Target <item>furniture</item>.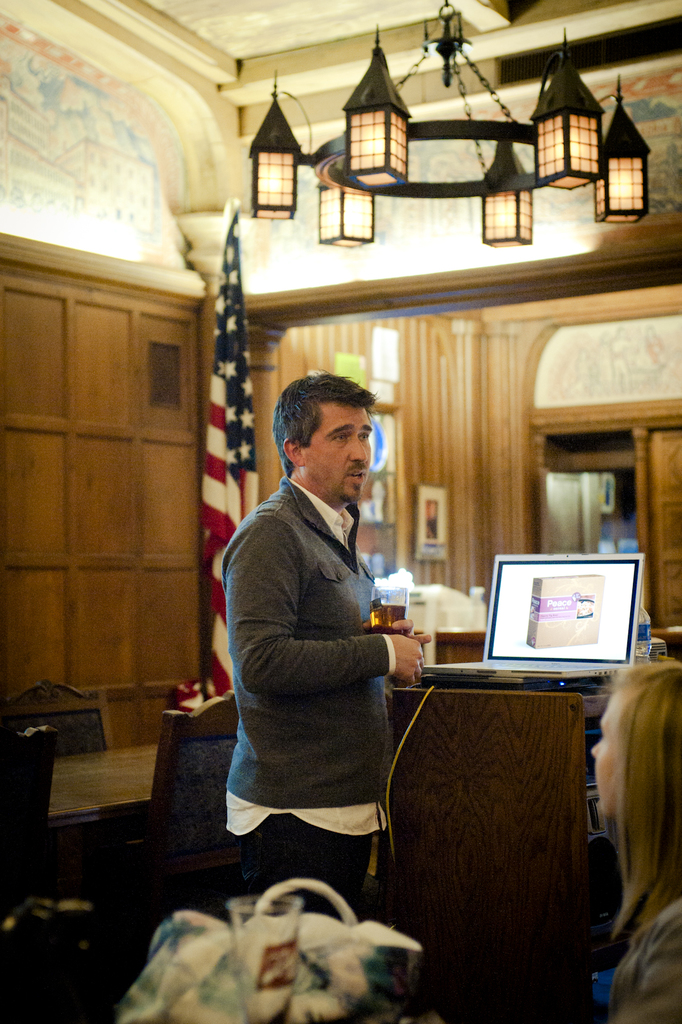
Target region: BBox(0, 897, 92, 1023).
